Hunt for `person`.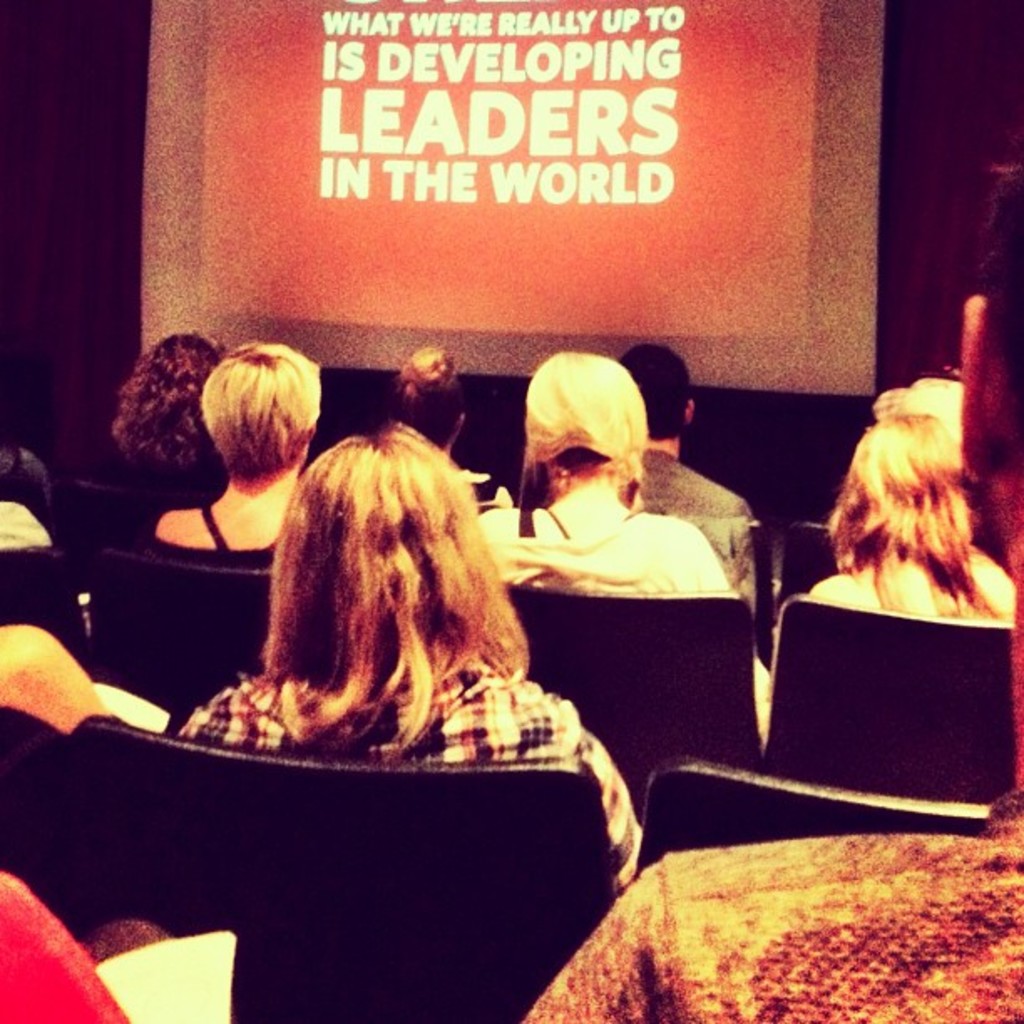
Hunted down at crop(172, 418, 643, 888).
